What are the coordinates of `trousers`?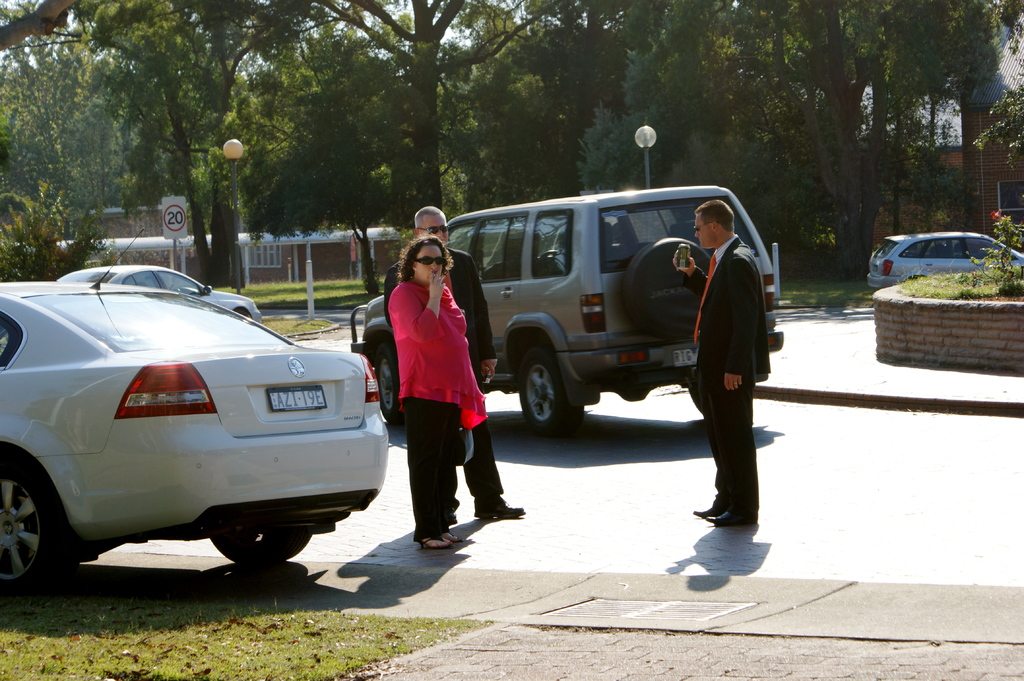
x1=697, y1=374, x2=758, y2=520.
